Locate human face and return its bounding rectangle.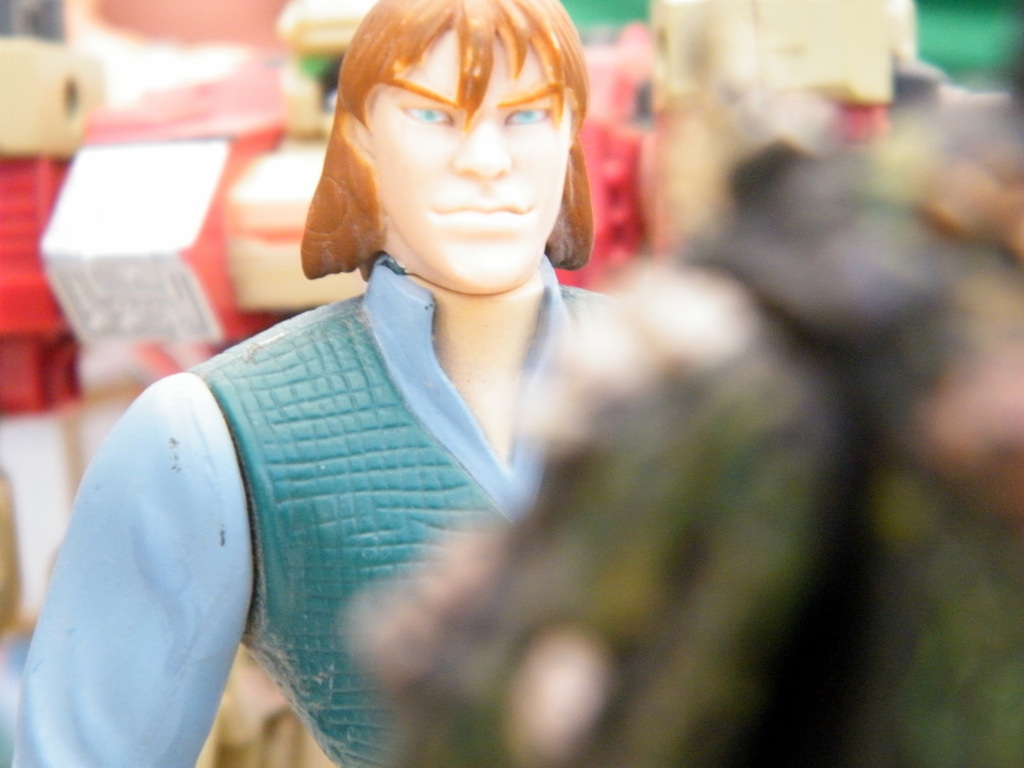
BBox(374, 32, 572, 286).
